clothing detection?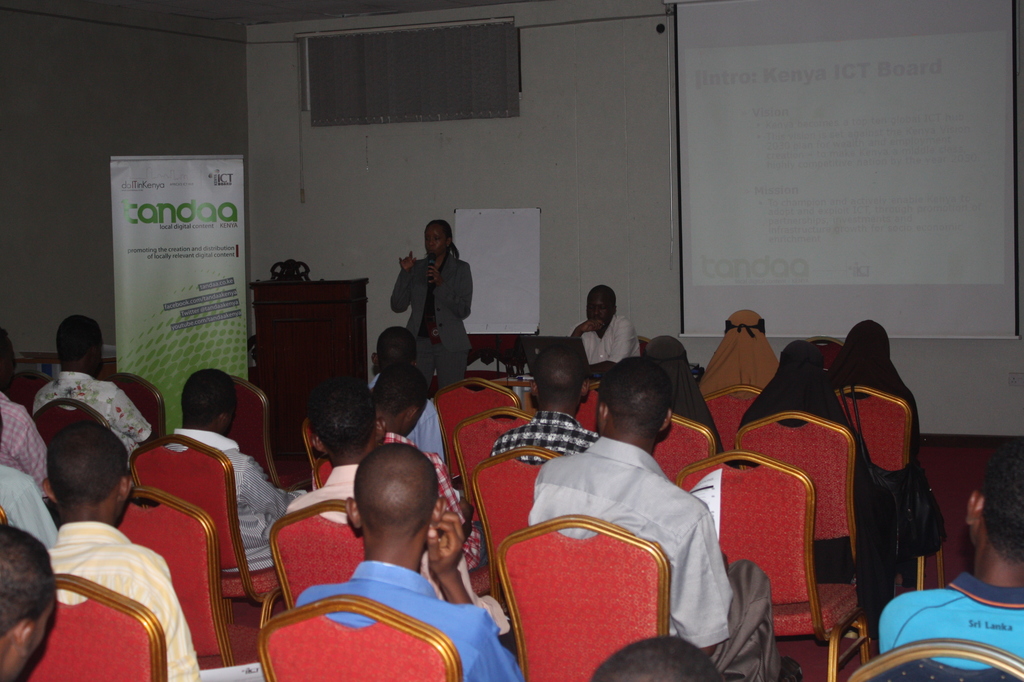
1/388/50/482
